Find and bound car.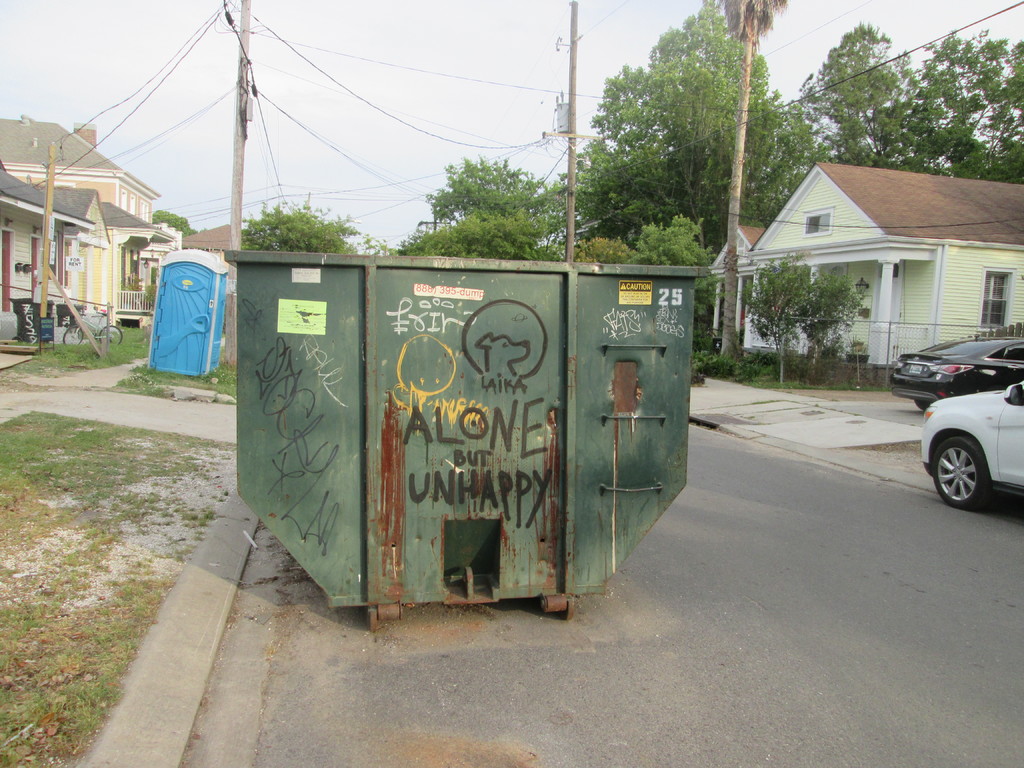
Bound: l=922, t=380, r=1023, b=508.
